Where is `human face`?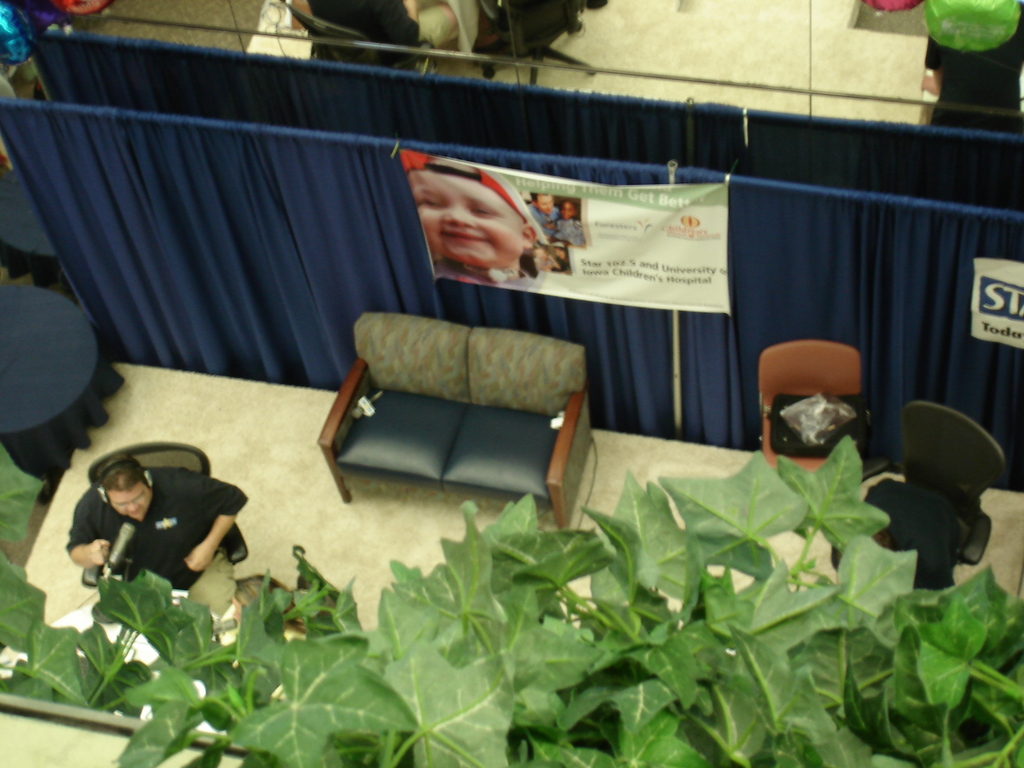
bbox(113, 486, 150, 519).
